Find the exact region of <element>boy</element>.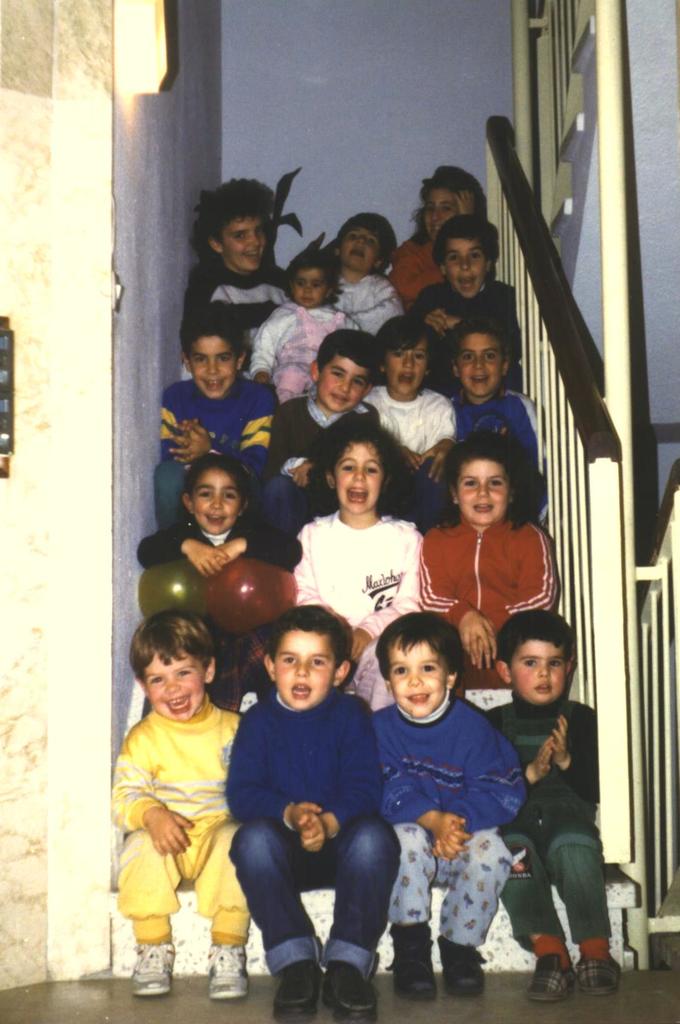
Exact region: <bbox>450, 316, 548, 520</bbox>.
